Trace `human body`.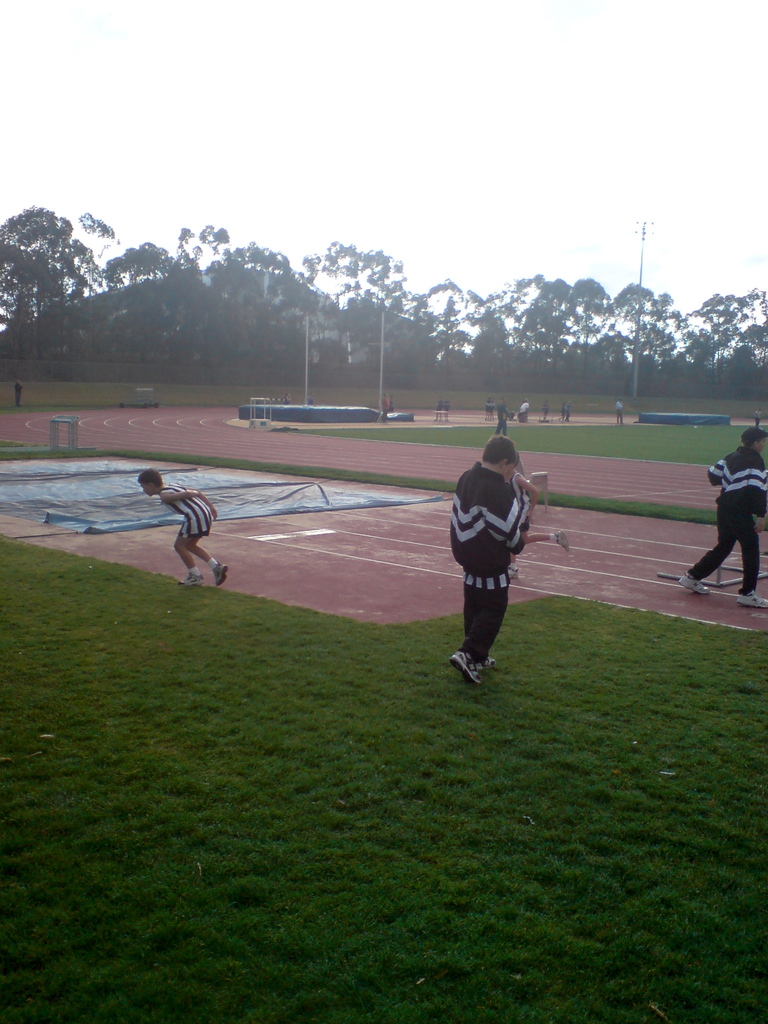
Traced to x1=151, y1=478, x2=223, y2=593.
